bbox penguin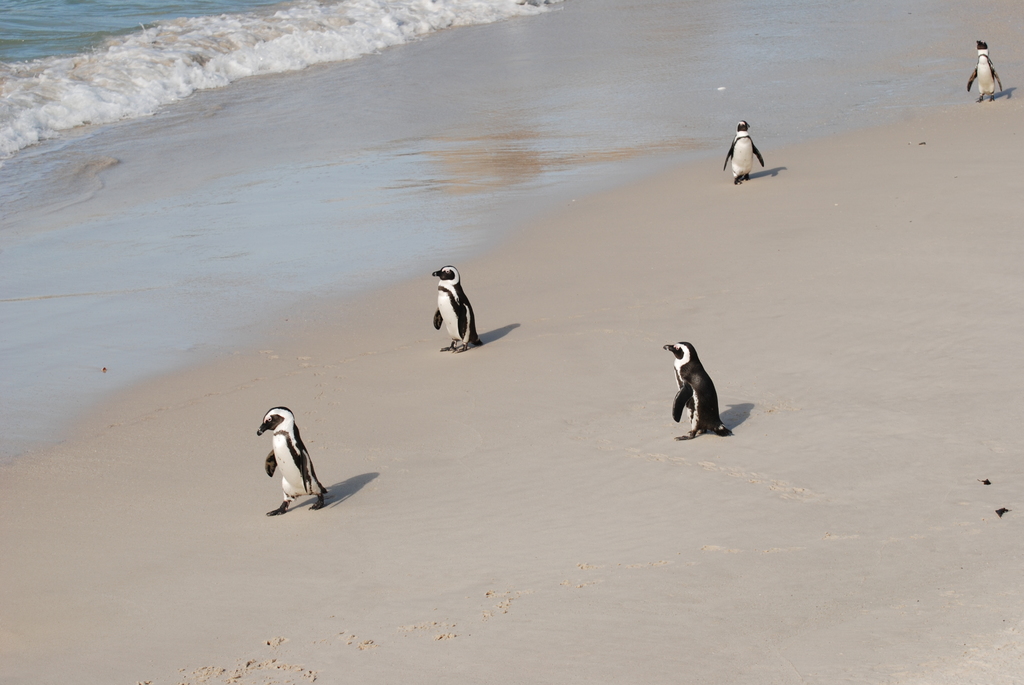
967:40:1000:105
